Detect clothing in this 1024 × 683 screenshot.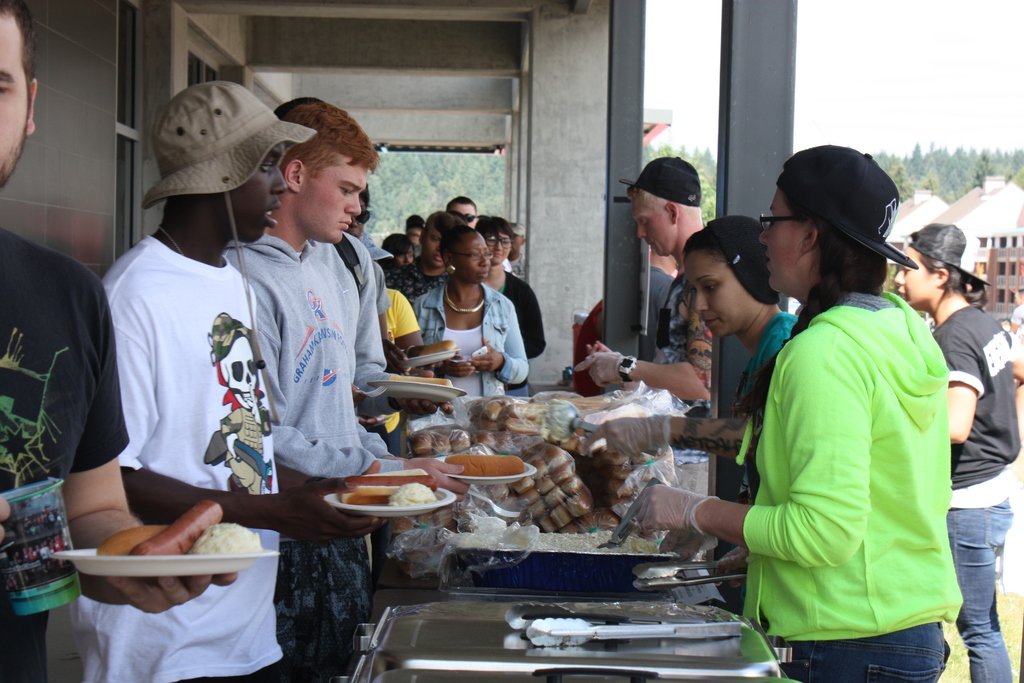
Detection: 495,268,547,360.
